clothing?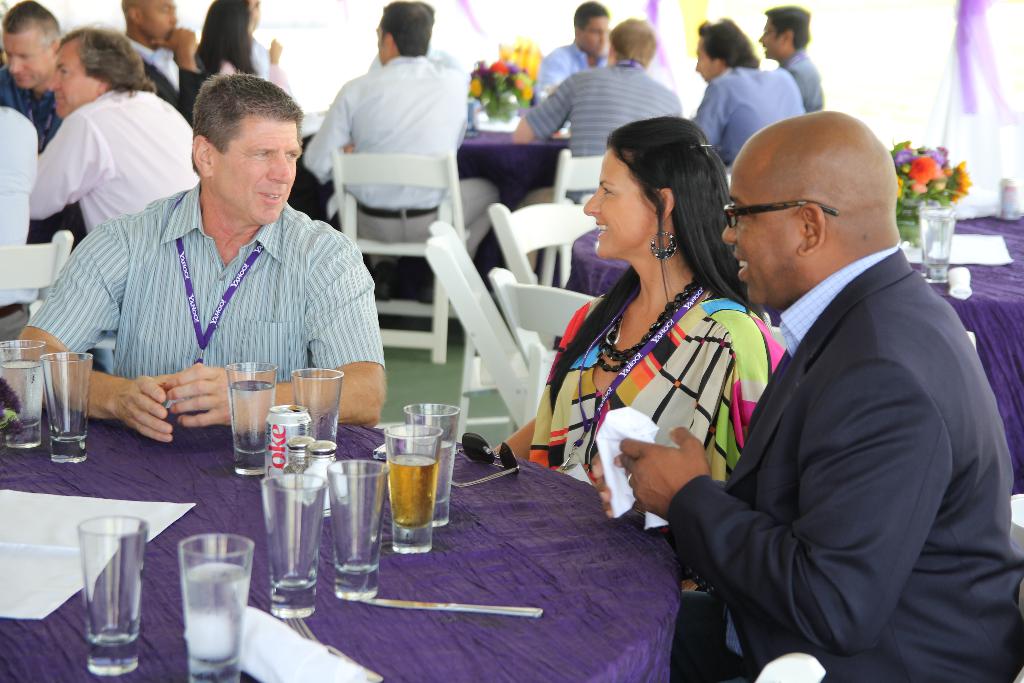
left=532, top=35, right=620, bottom=94
